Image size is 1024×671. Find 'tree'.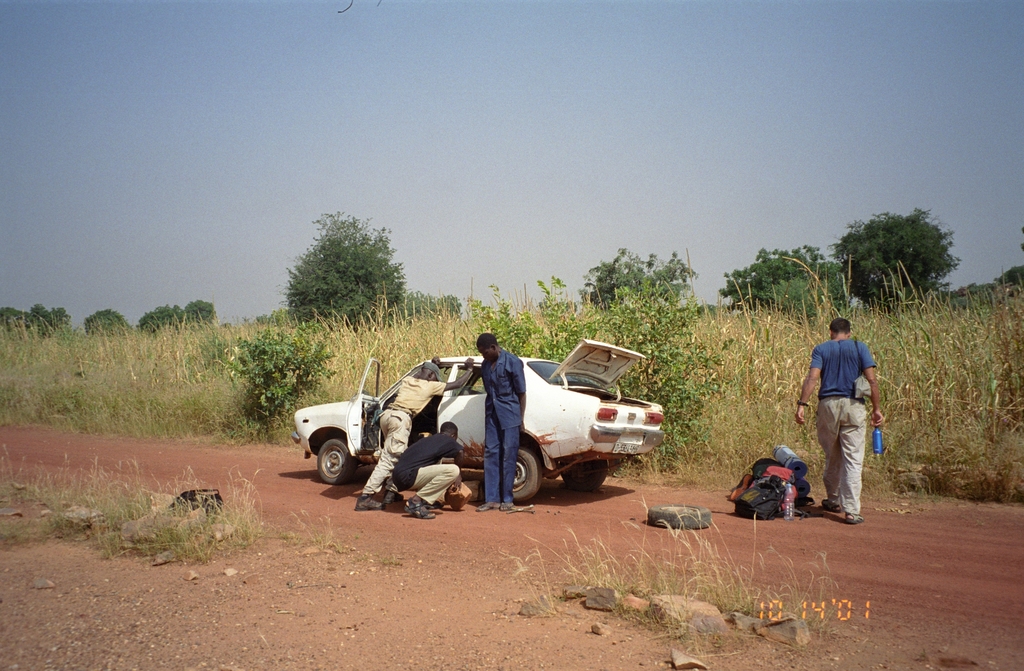
{"x1": 186, "y1": 299, "x2": 214, "y2": 327}.
